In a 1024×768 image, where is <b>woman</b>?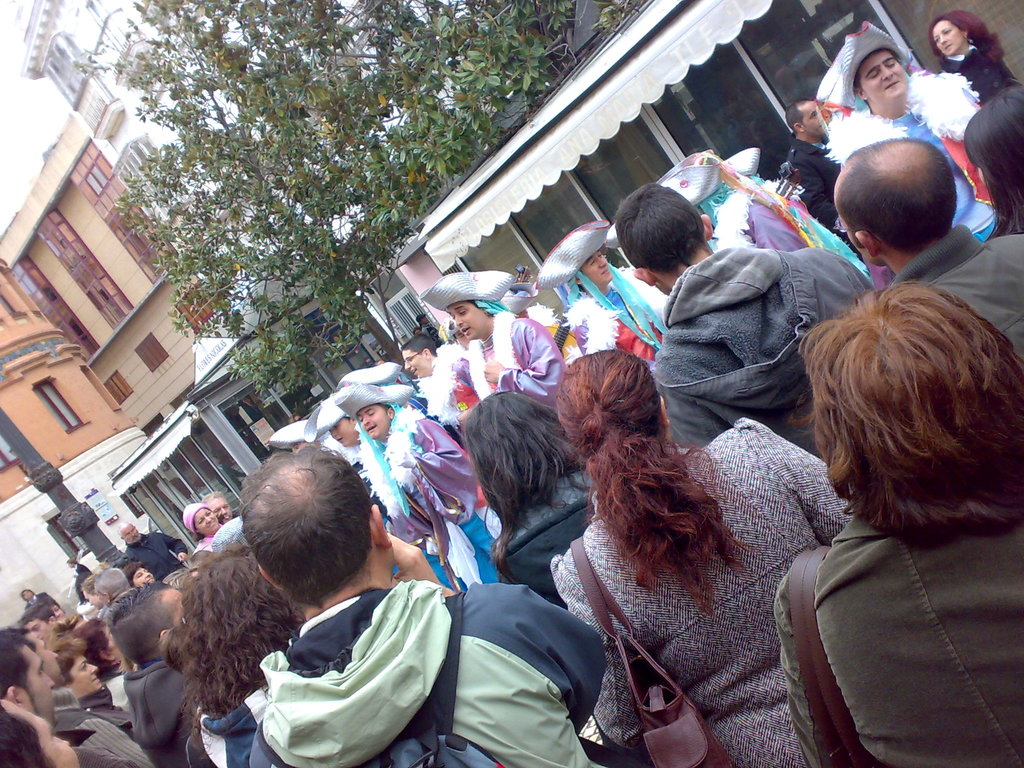
<bbox>927, 8, 1023, 100</bbox>.
